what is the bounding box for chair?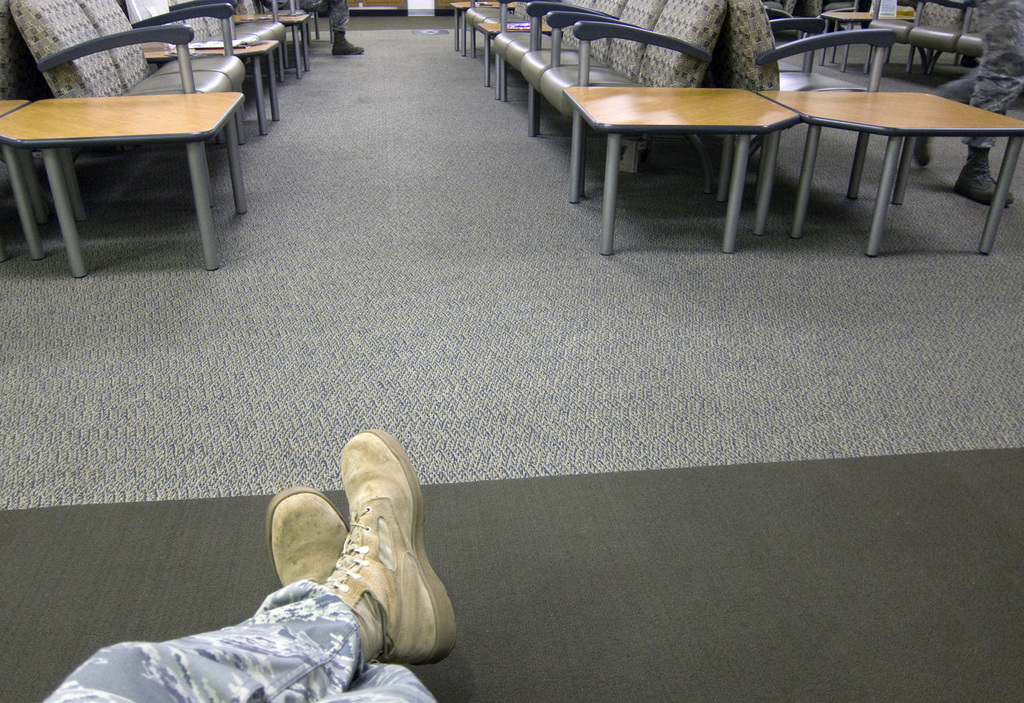
463,0,535,83.
